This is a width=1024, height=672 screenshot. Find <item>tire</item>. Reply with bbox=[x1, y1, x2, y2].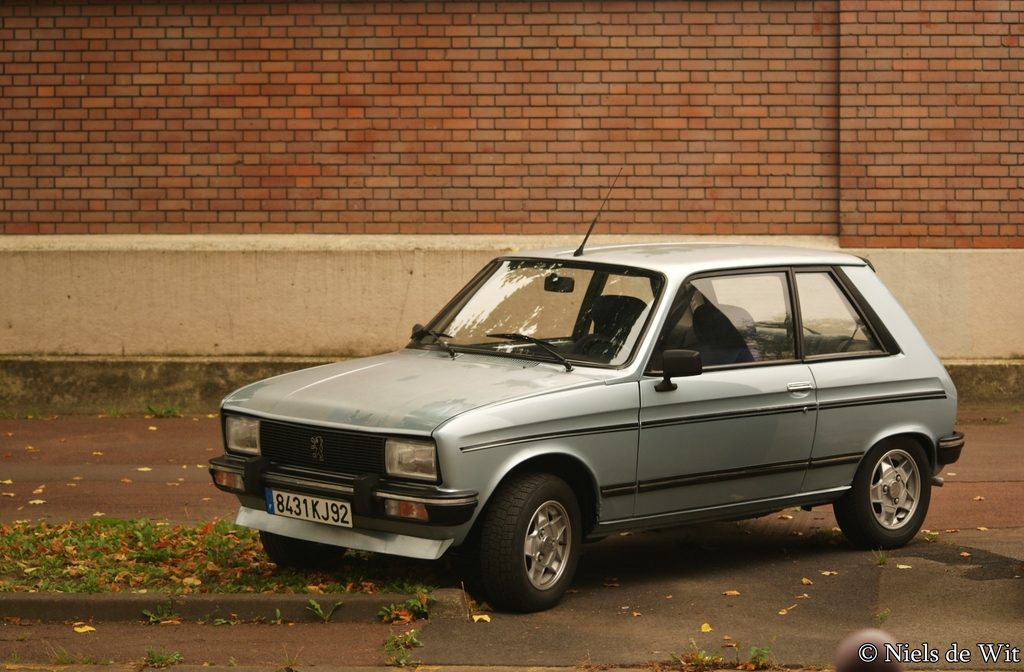
bbox=[261, 532, 345, 568].
